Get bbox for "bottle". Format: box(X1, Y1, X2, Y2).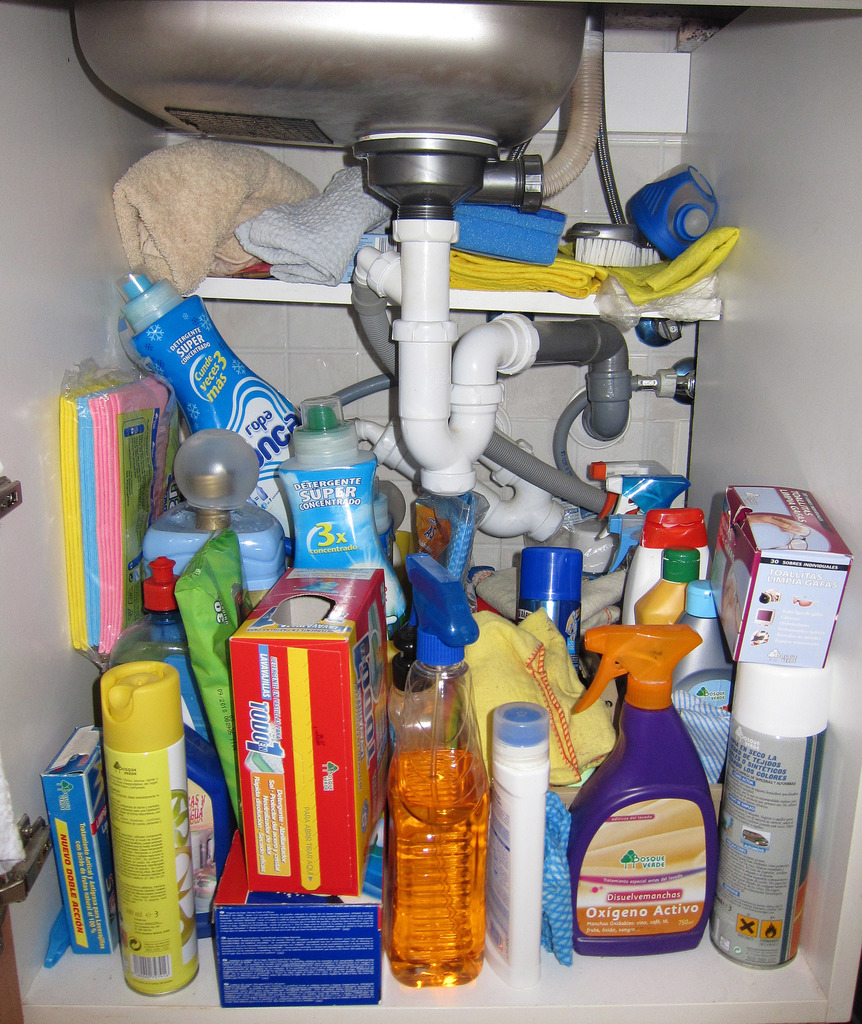
box(376, 556, 498, 981).
